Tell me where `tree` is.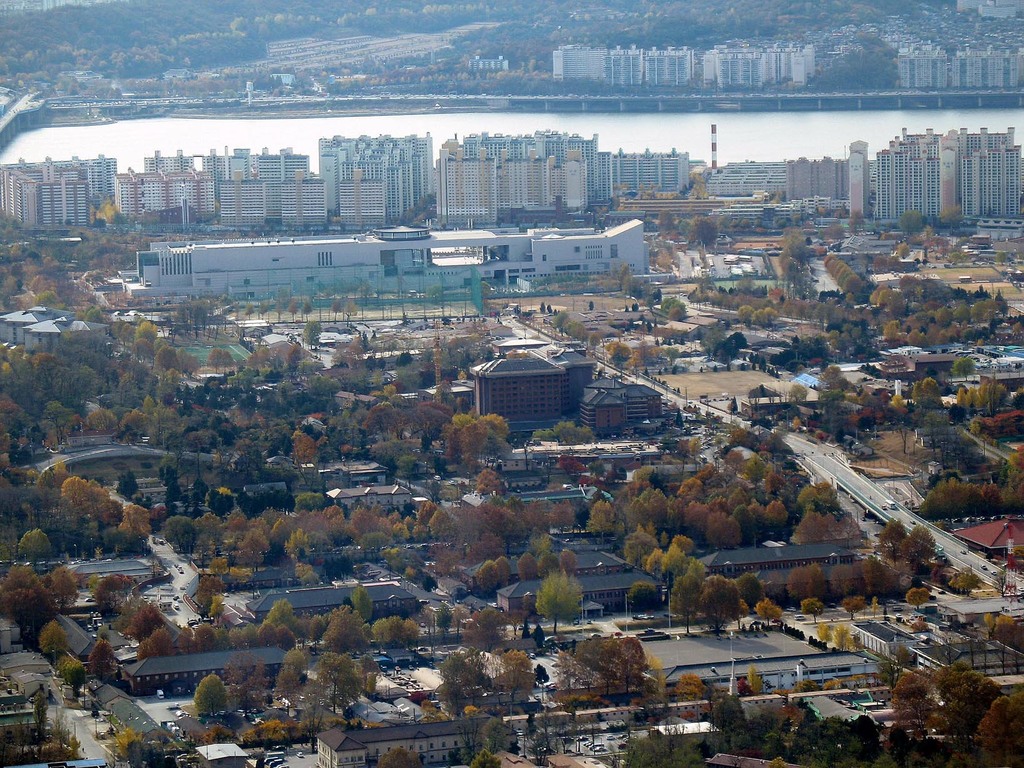
`tree` is at (x1=533, y1=573, x2=590, y2=636).
